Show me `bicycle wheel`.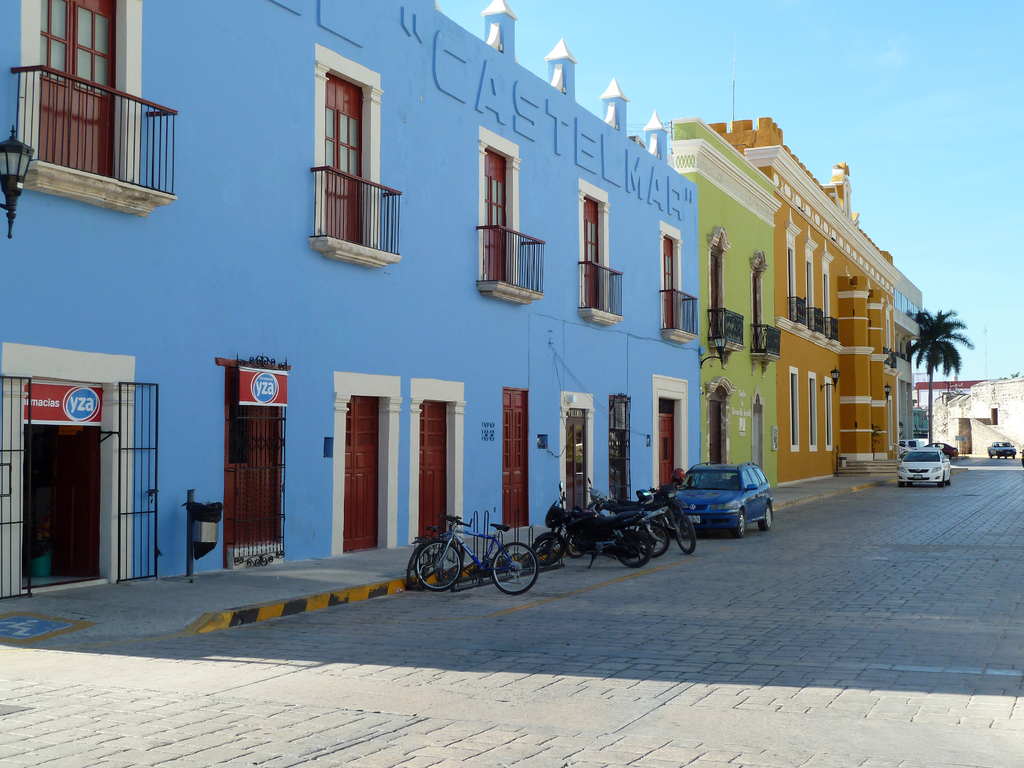
`bicycle wheel` is here: bbox=[674, 515, 698, 554].
